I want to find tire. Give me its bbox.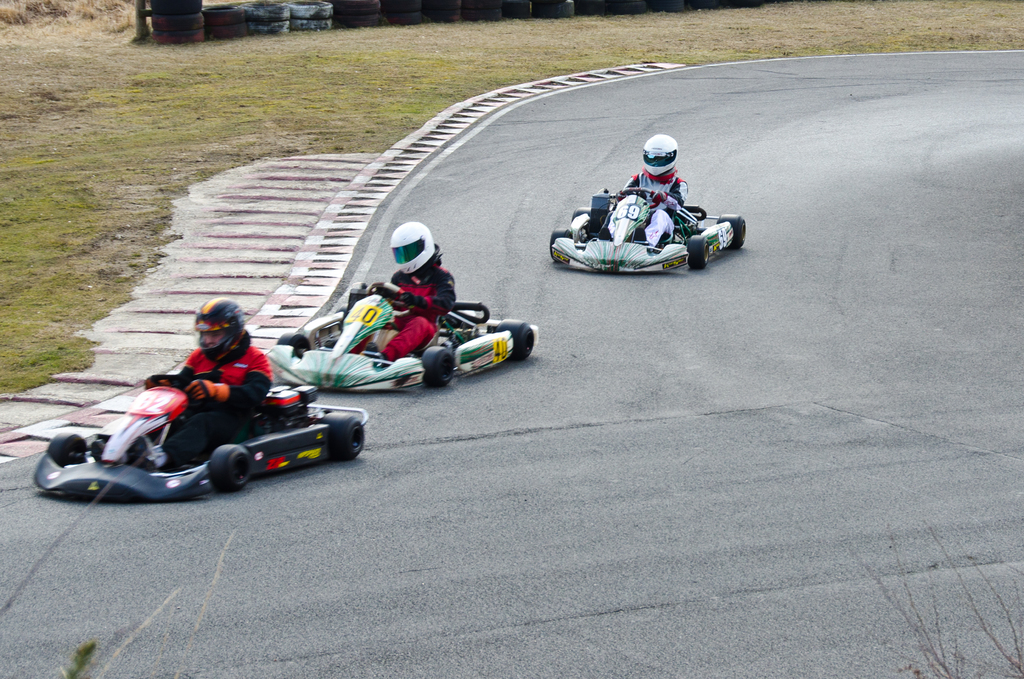
(left=502, top=316, right=542, bottom=357).
